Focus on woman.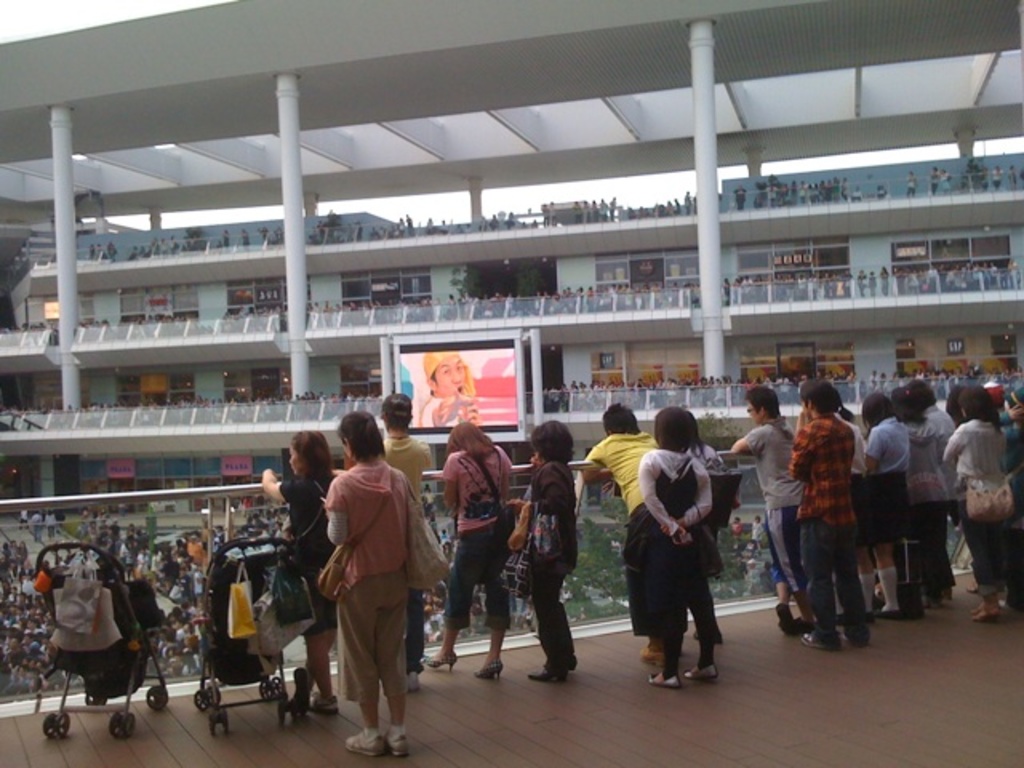
Focused at 384 397 451 693.
